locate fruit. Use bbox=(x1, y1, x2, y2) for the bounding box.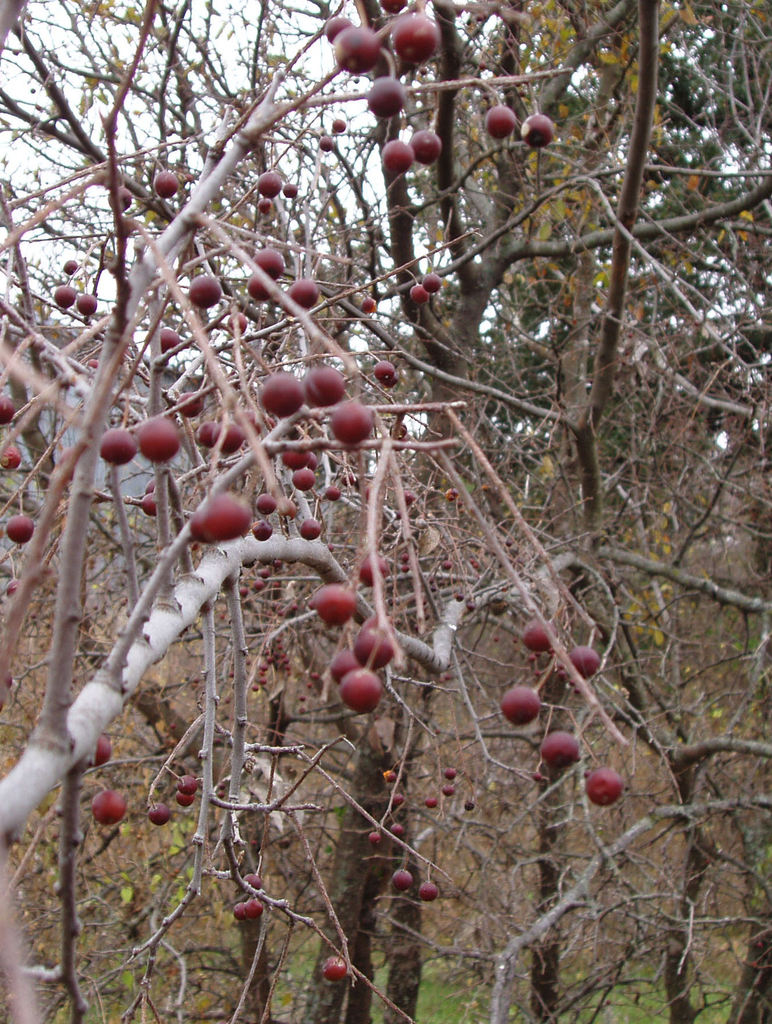
bbox=(539, 733, 579, 769).
